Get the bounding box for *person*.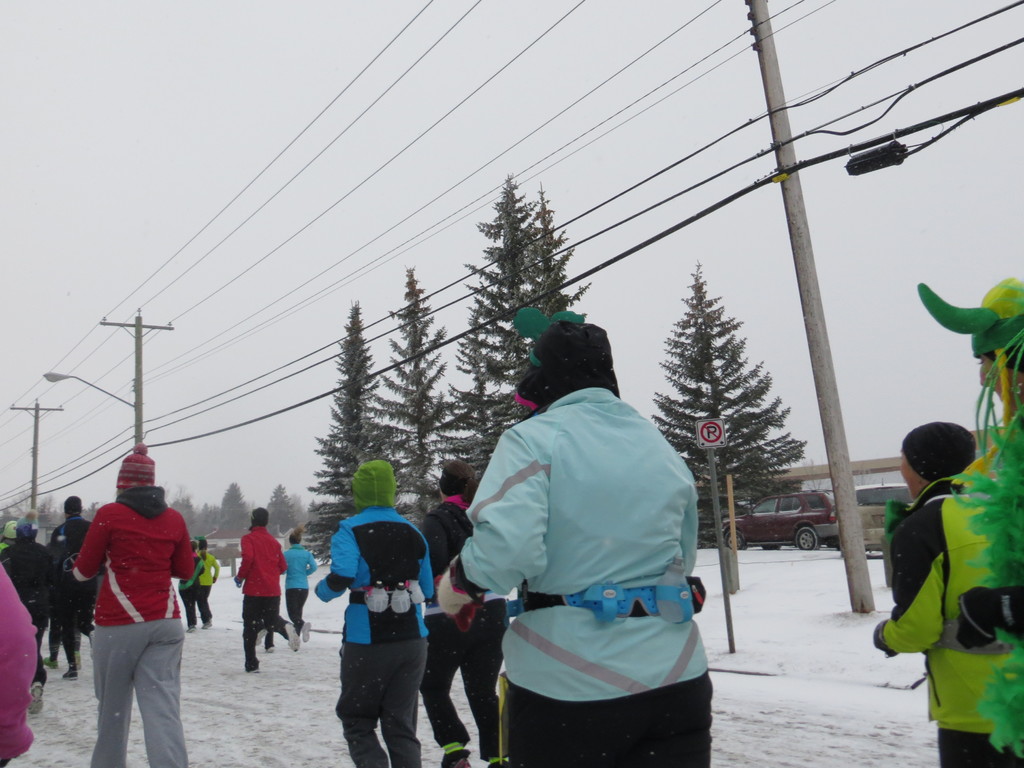
region(868, 424, 1023, 767).
